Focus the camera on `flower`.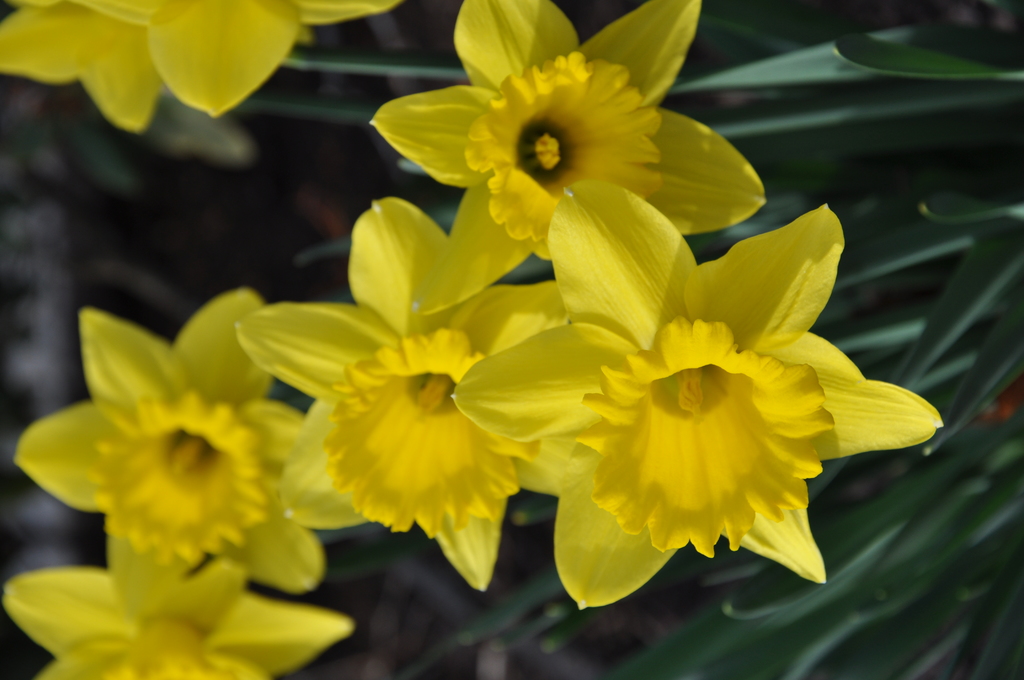
Focus region: [left=0, top=0, right=413, bottom=131].
